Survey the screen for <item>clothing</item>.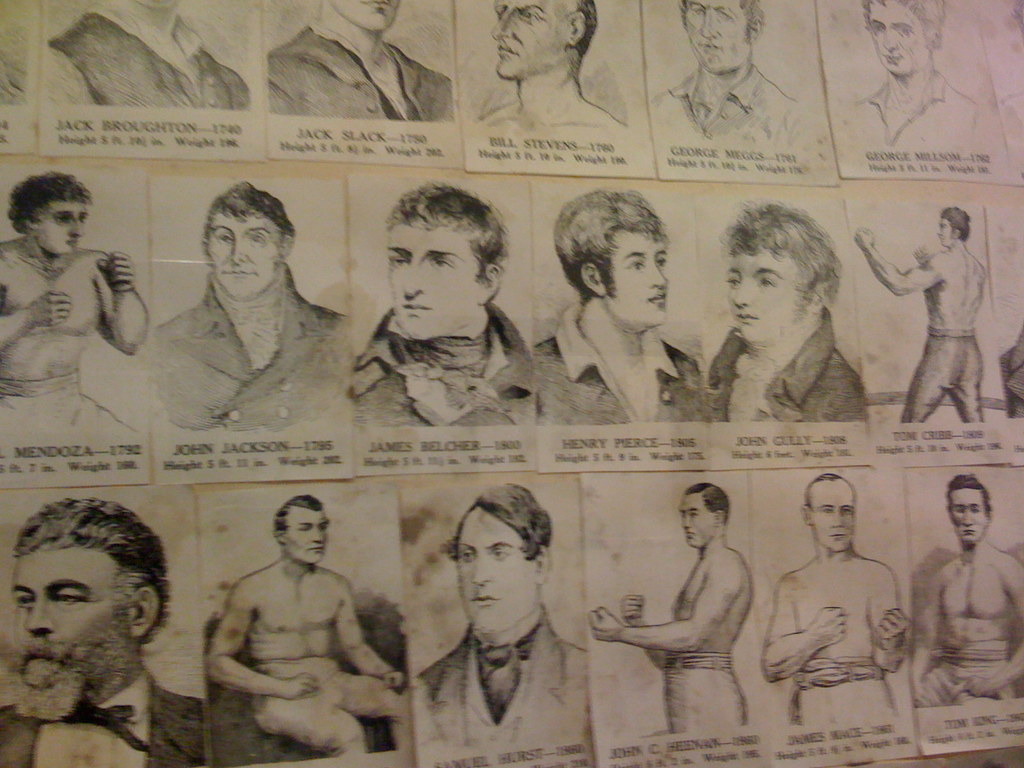
Survey found: <region>707, 305, 867, 418</region>.
